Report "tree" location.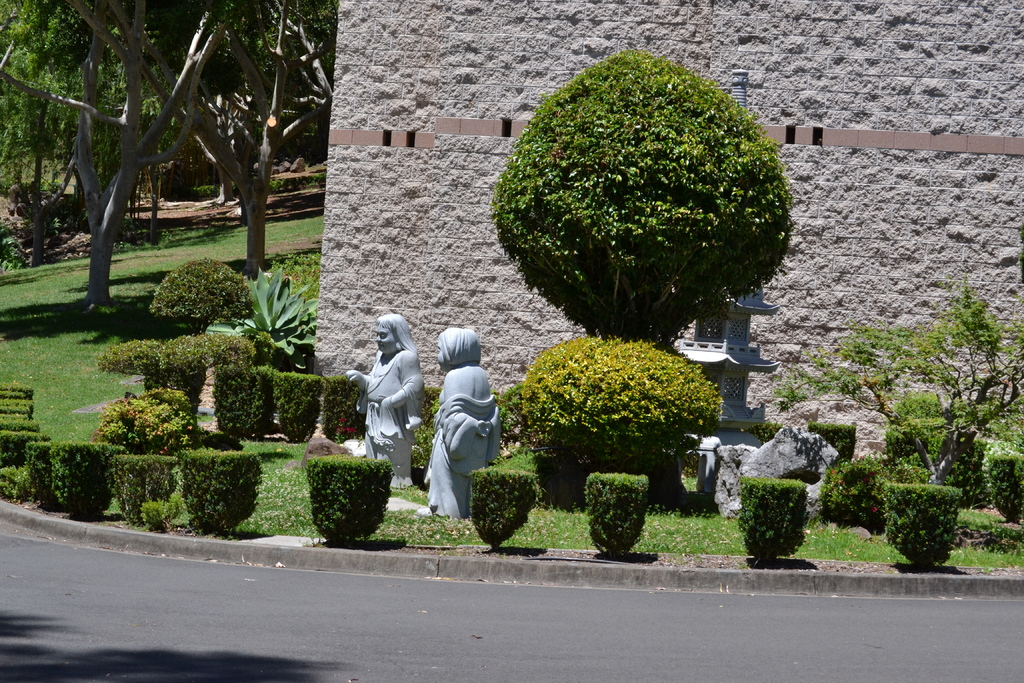
Report: crop(493, 47, 796, 341).
